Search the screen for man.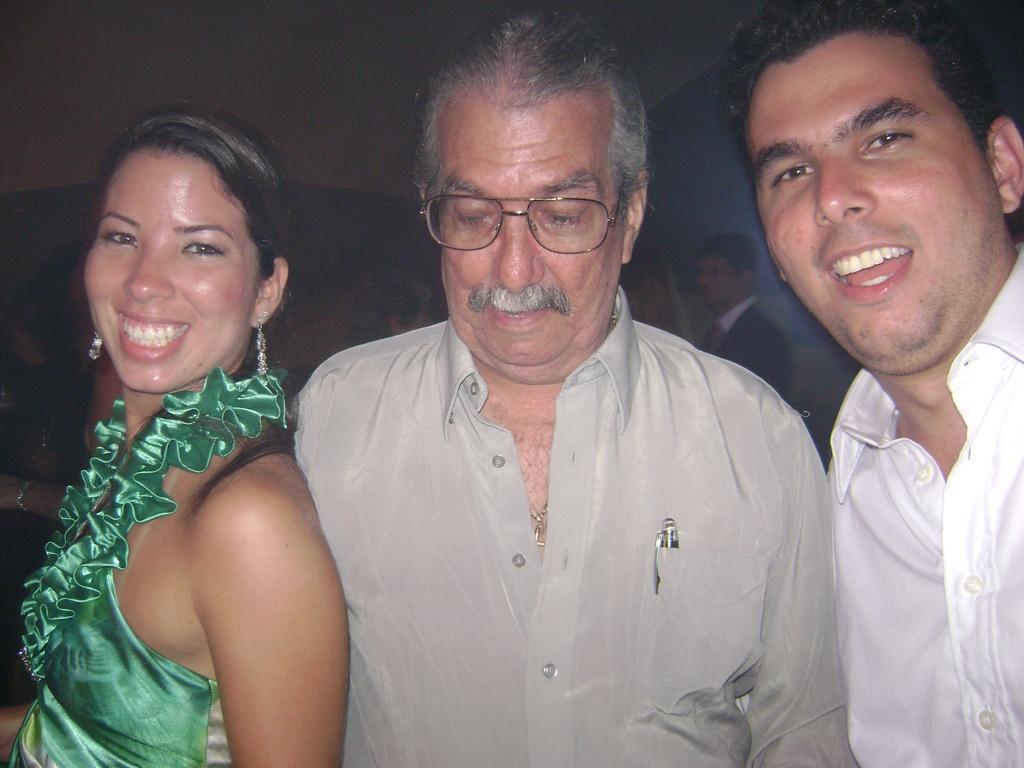
Found at {"left": 268, "top": 12, "right": 855, "bottom": 767}.
